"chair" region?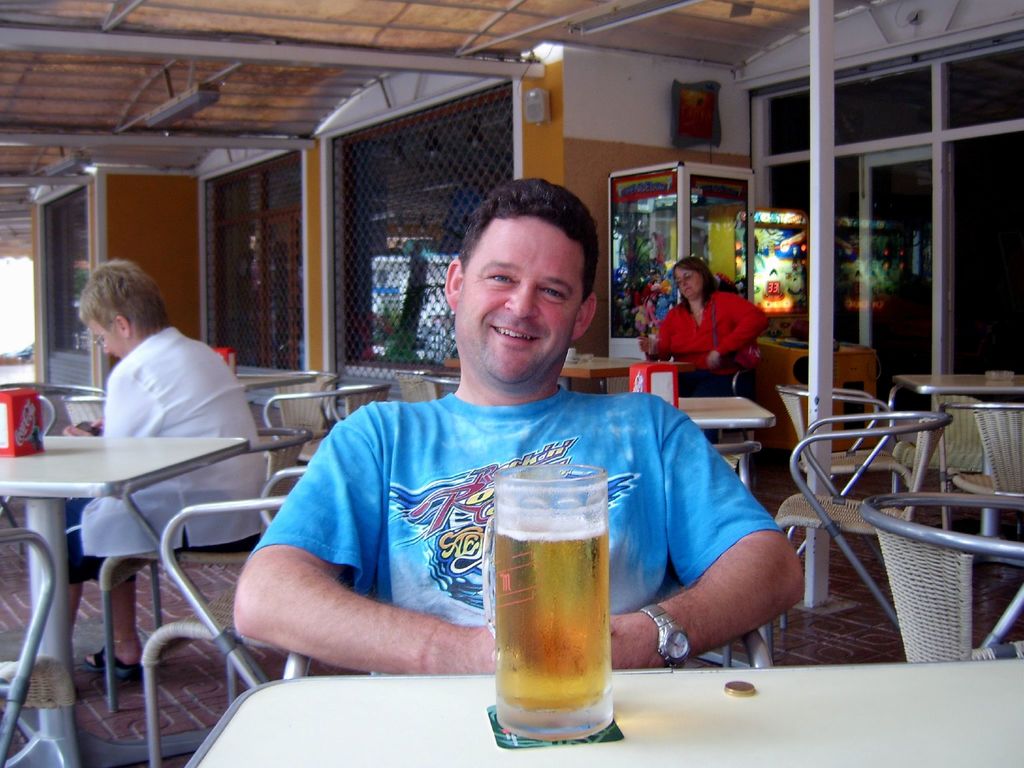
(left=773, top=412, right=952, bottom=634)
